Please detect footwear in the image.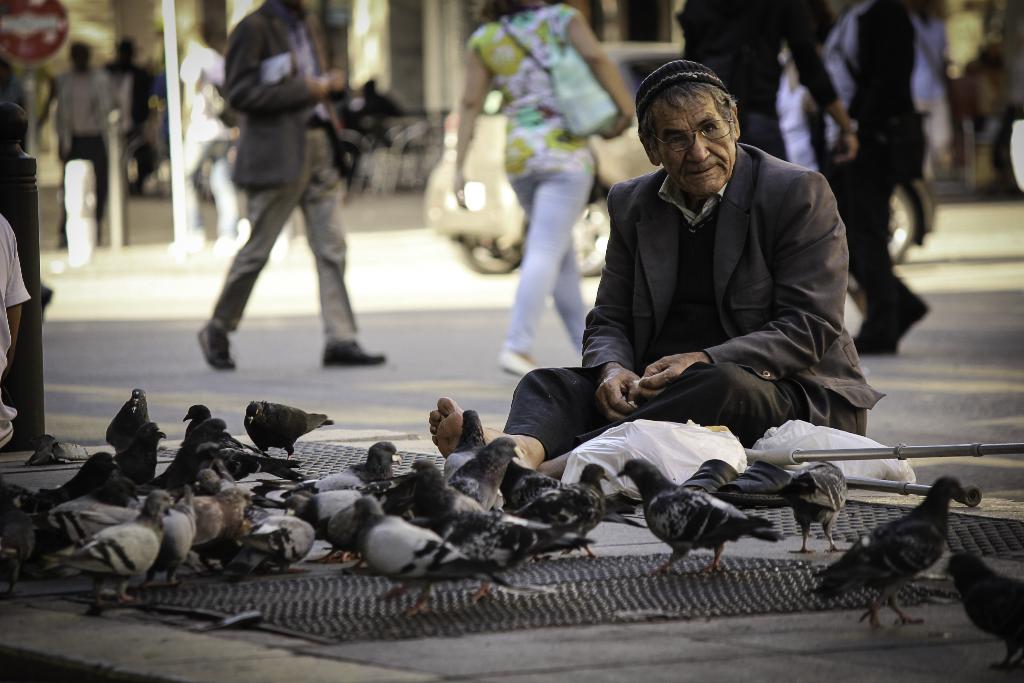
<bbox>201, 324, 234, 367</bbox>.
